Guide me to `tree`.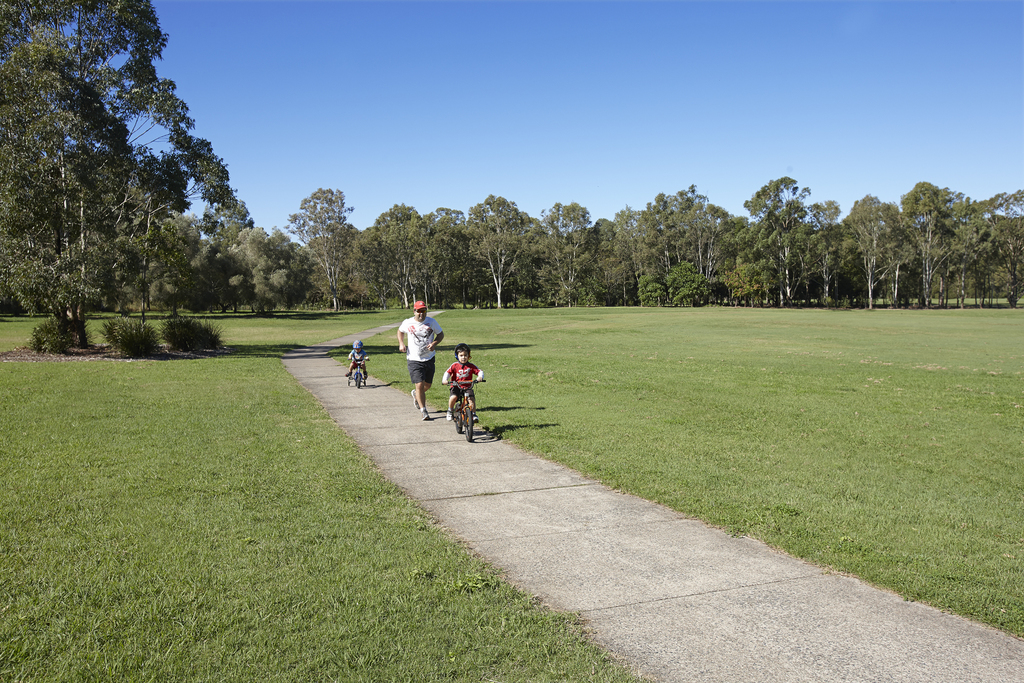
Guidance: 157 70 263 256.
